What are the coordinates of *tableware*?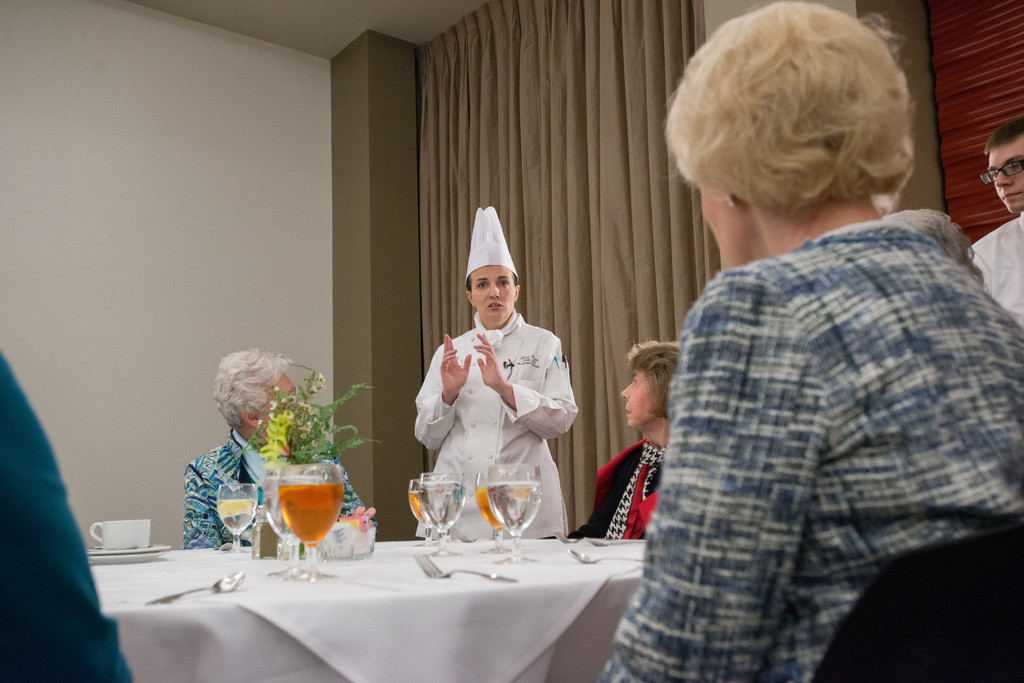
locate(143, 571, 247, 605).
